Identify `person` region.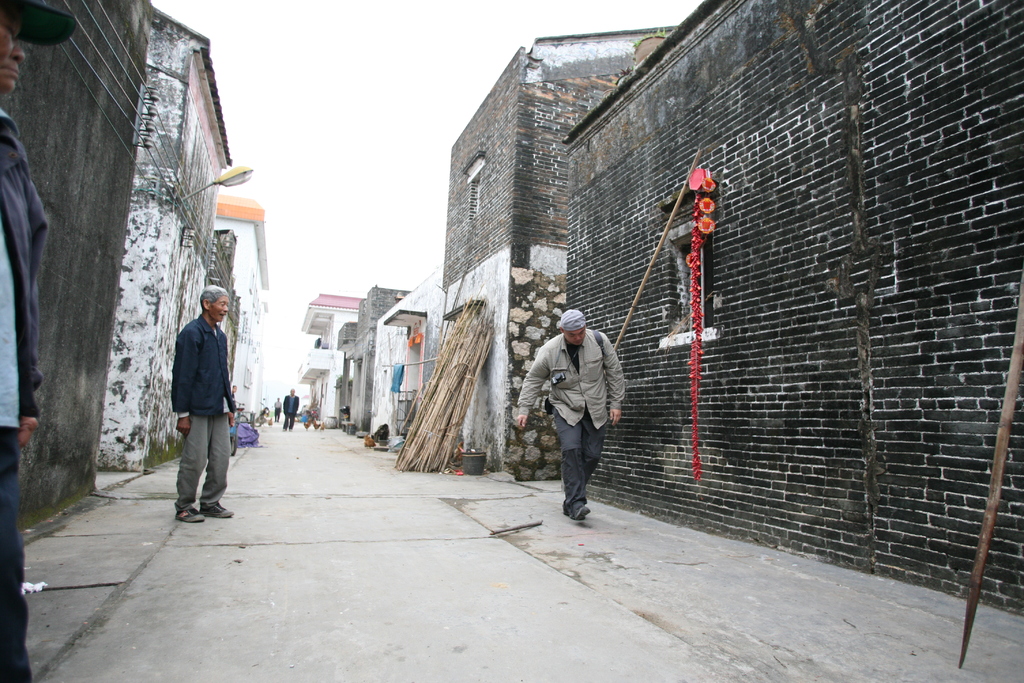
Region: bbox(513, 309, 623, 520).
